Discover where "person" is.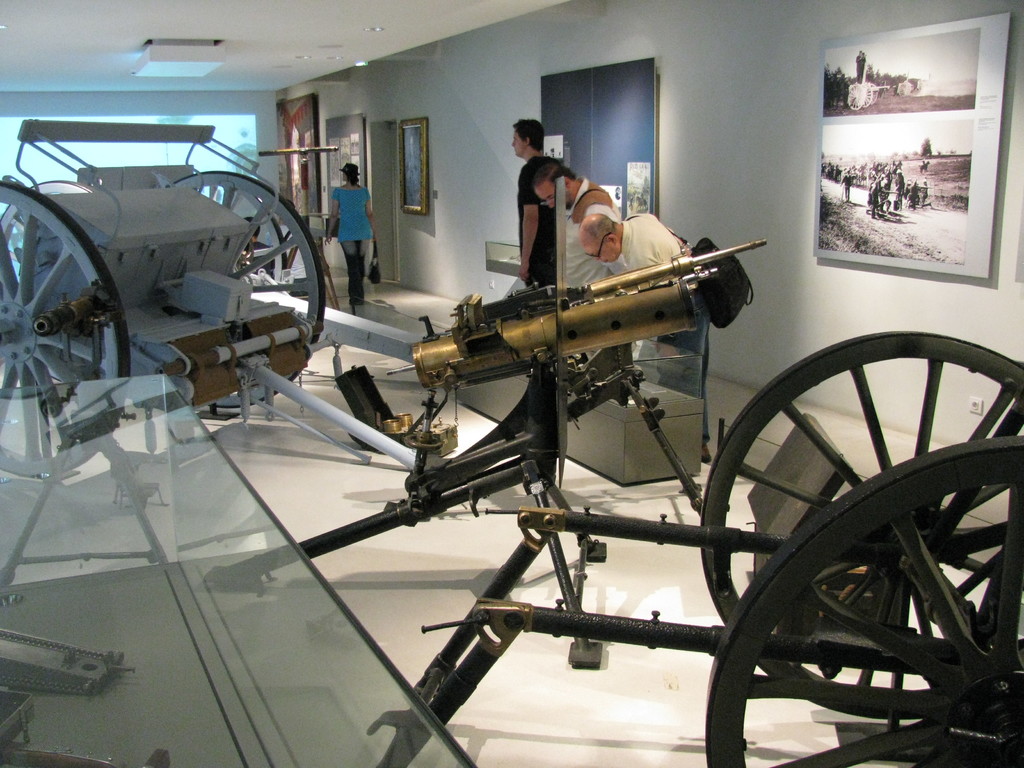
Discovered at [323,161,385,309].
